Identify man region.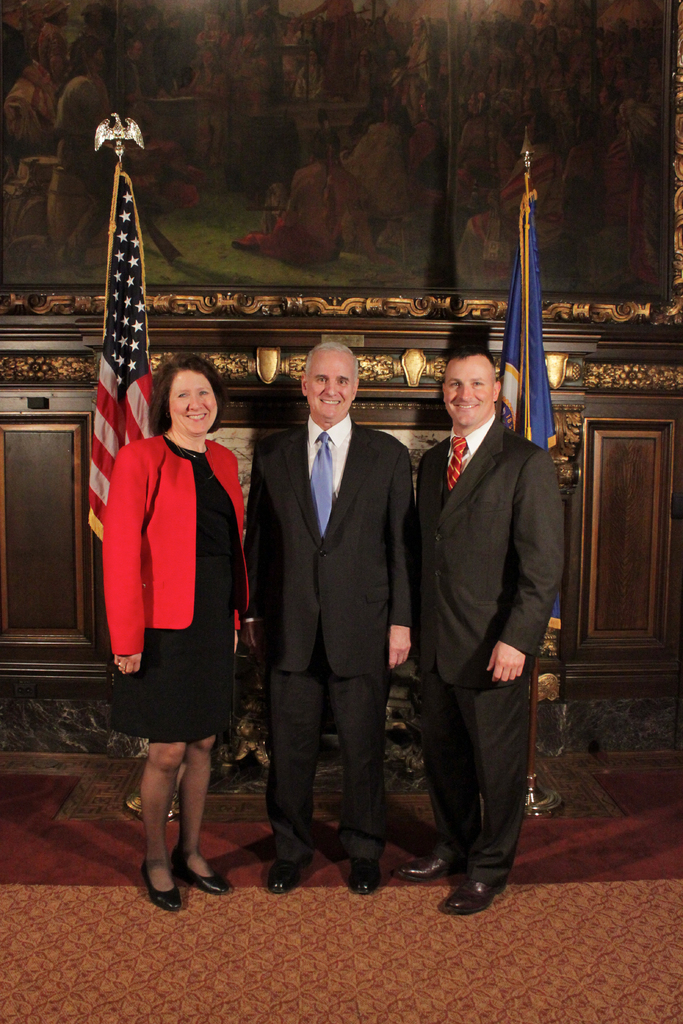
Region: 243:342:415:891.
